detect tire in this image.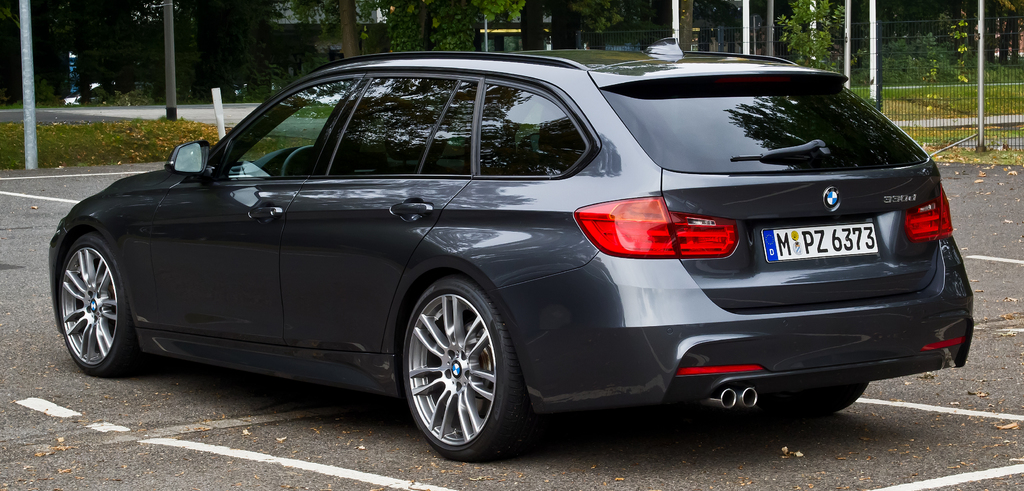
Detection: [792, 377, 868, 412].
